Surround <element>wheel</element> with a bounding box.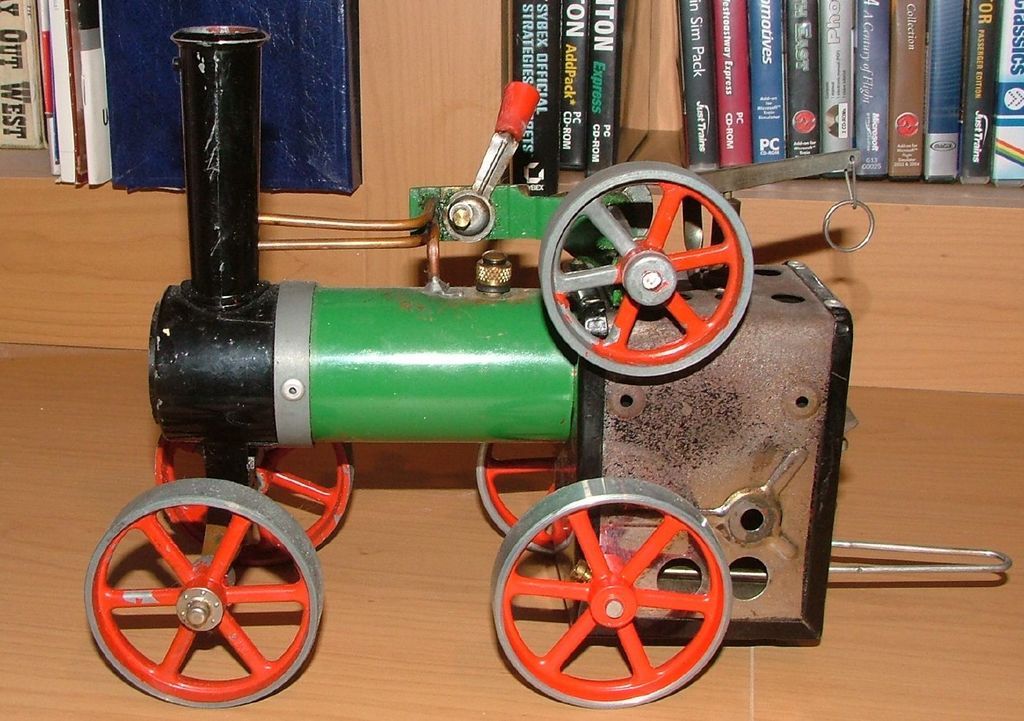
x1=534, y1=170, x2=767, y2=379.
